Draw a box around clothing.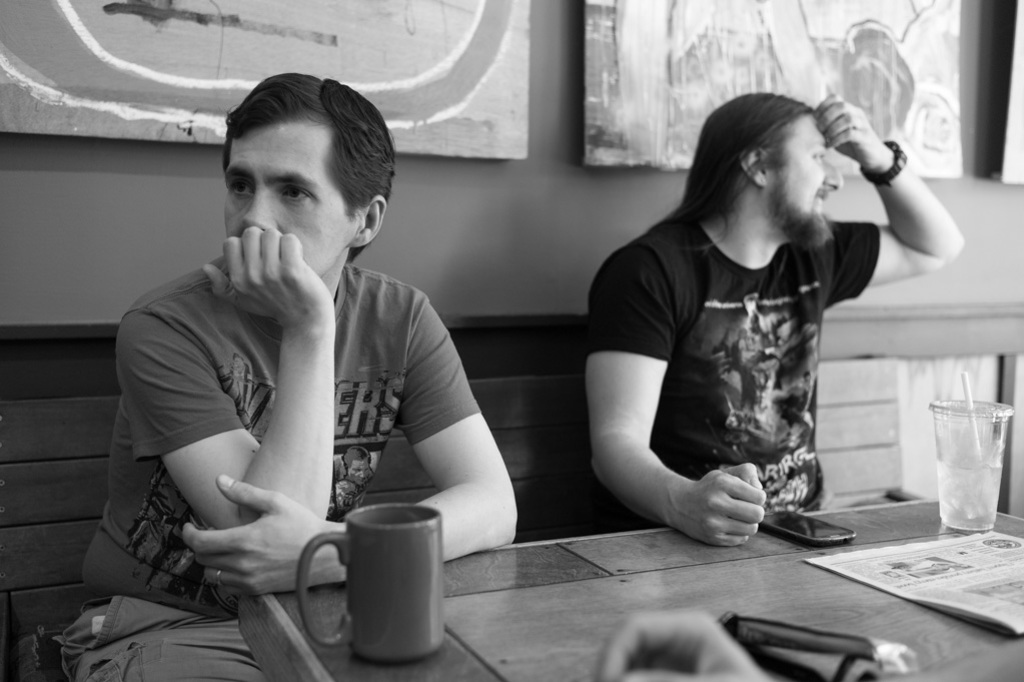
crop(605, 143, 914, 525).
